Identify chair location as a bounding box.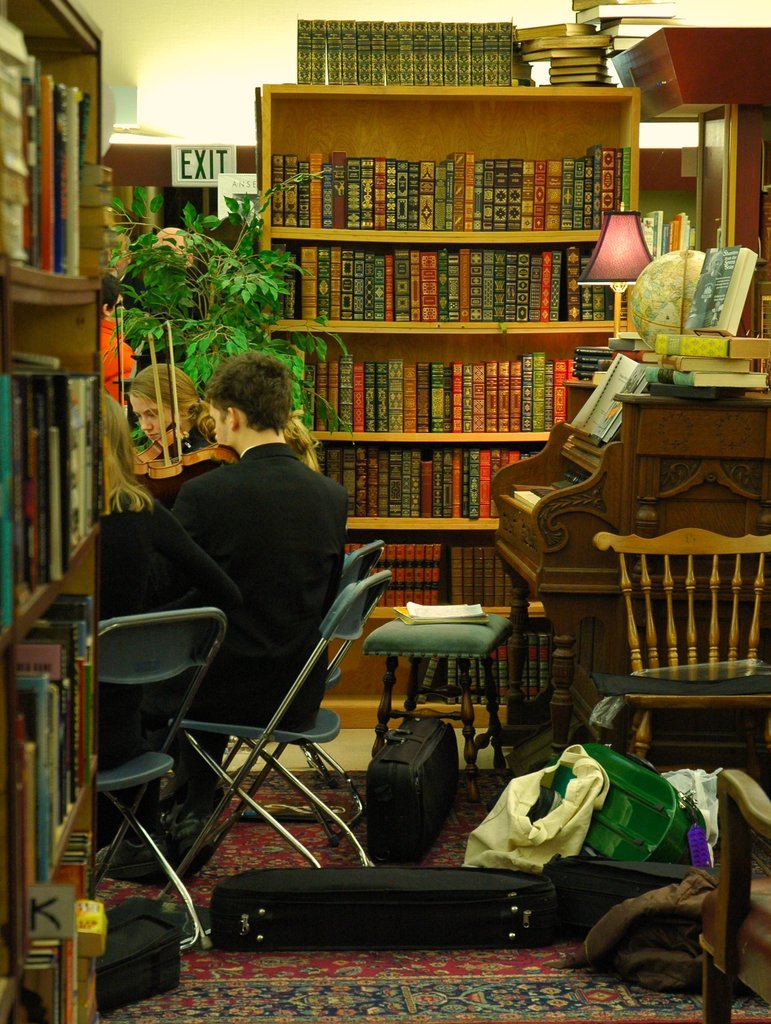
bbox(152, 568, 397, 904).
